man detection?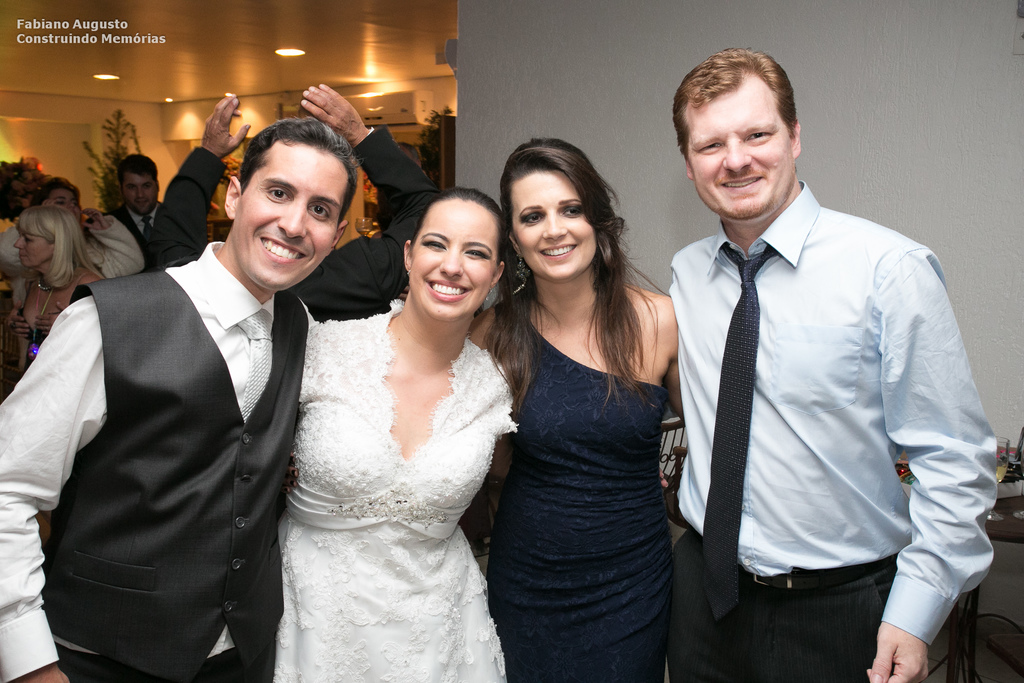
(0, 177, 142, 310)
